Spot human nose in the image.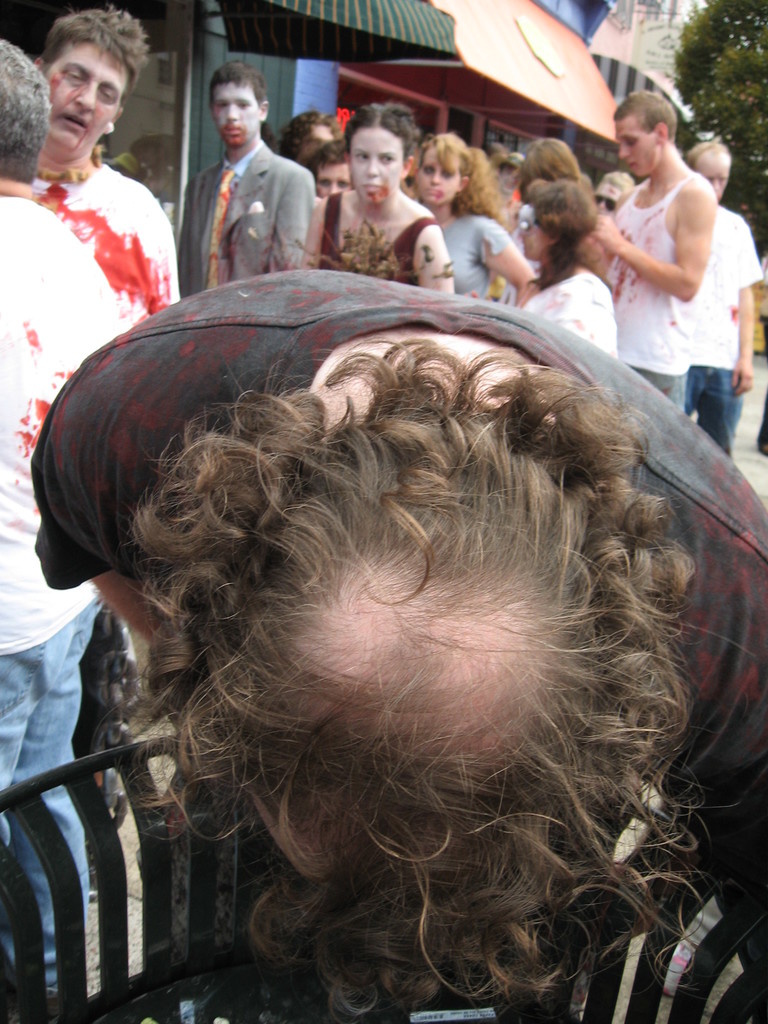
human nose found at box(226, 107, 240, 123).
